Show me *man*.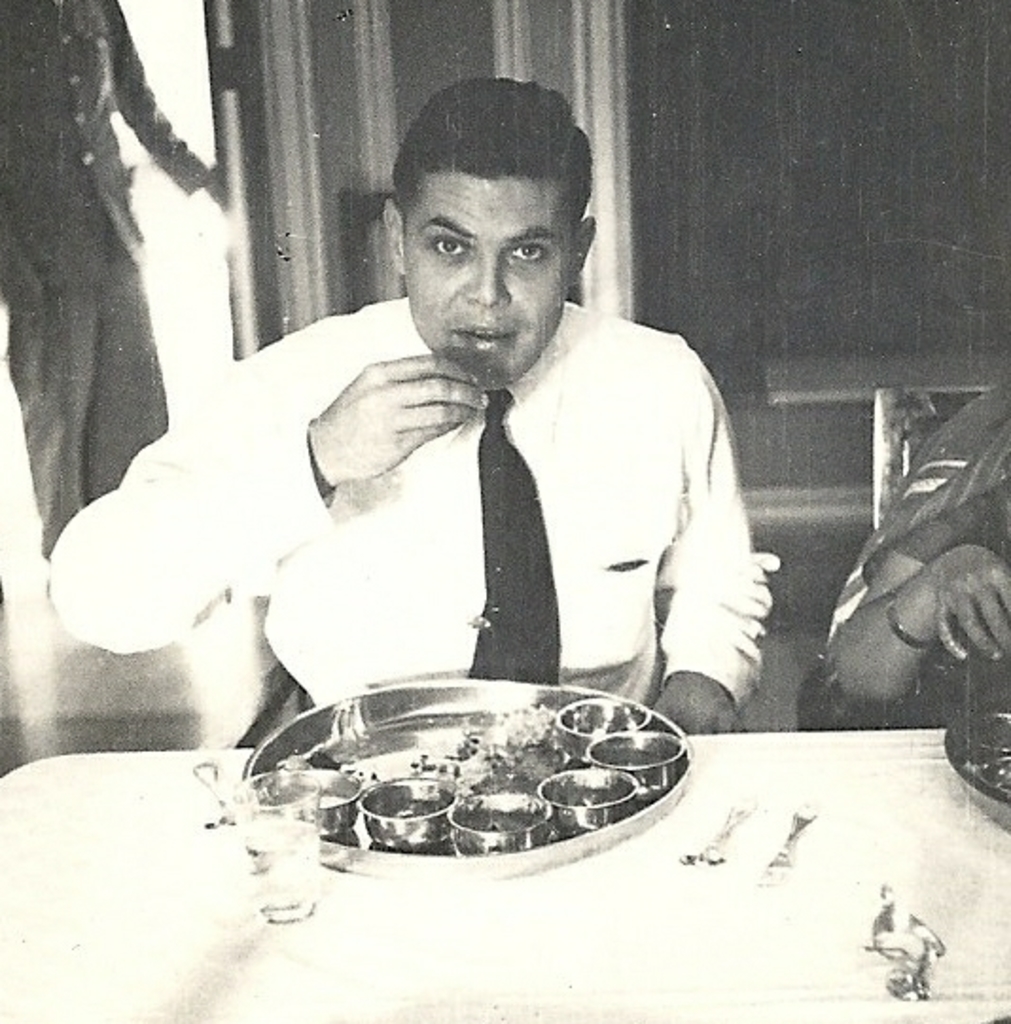
*man* is here: bbox=[157, 117, 797, 763].
